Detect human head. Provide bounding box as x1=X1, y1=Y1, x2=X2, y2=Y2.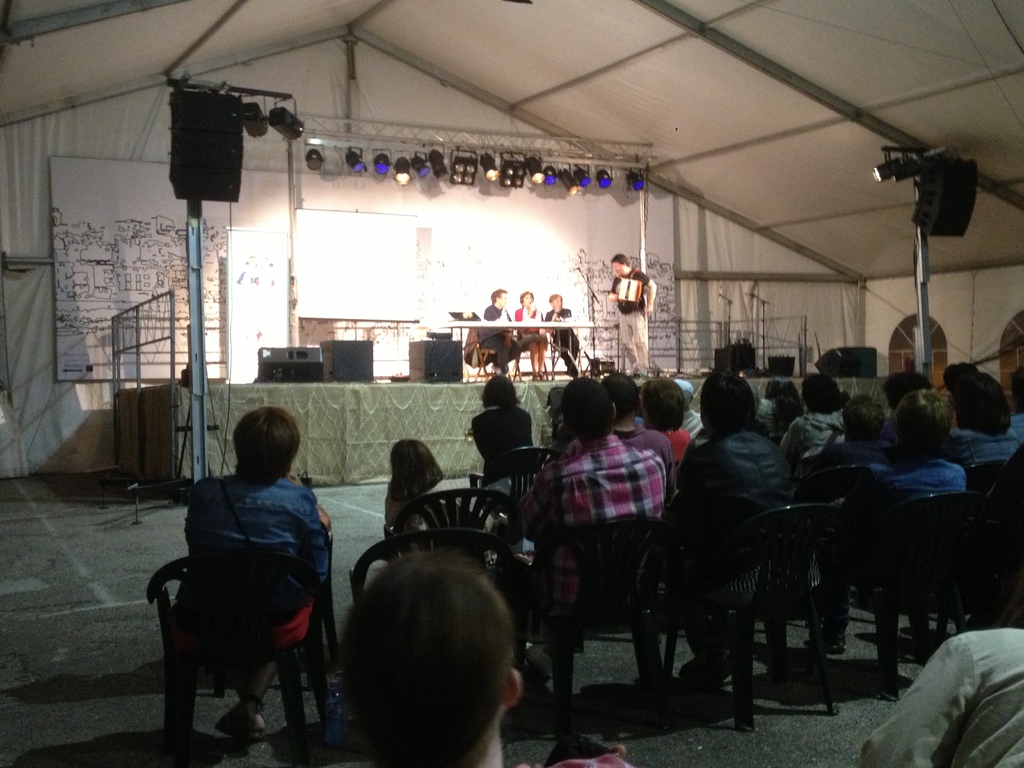
x1=699, y1=370, x2=753, y2=435.
